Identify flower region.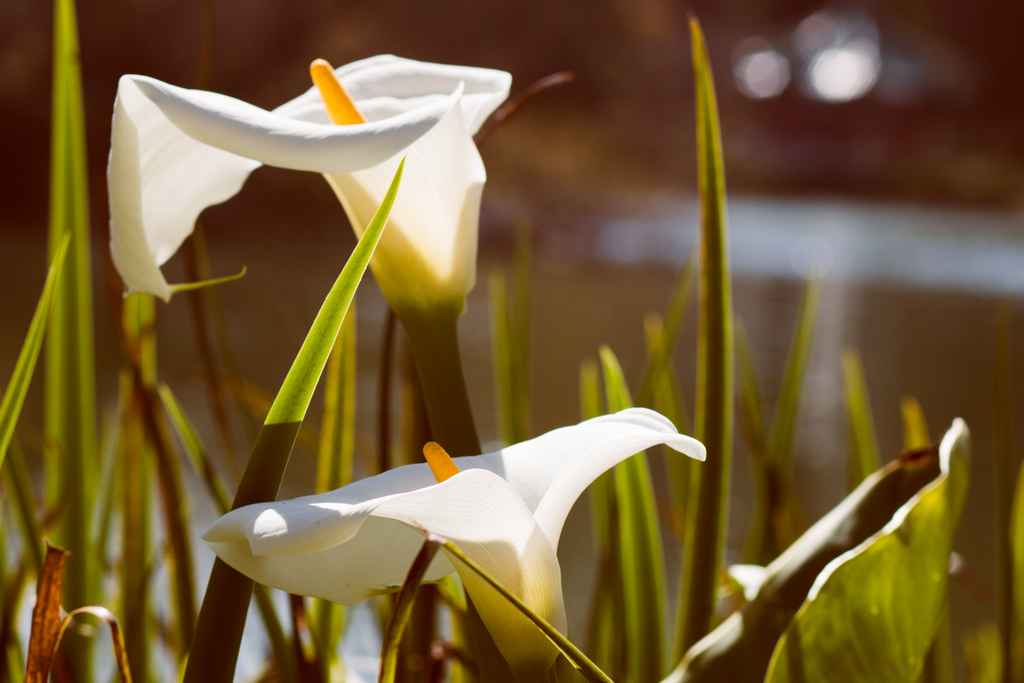
Region: [104,51,511,324].
